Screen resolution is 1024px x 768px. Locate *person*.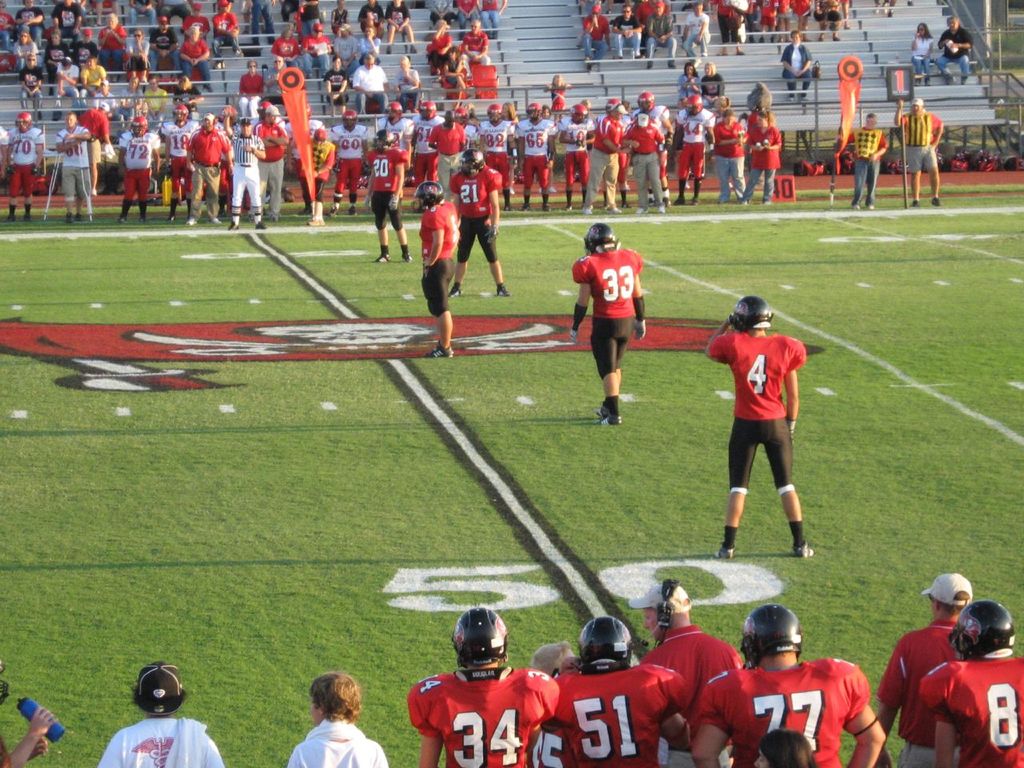
(x1=914, y1=598, x2=1023, y2=767).
